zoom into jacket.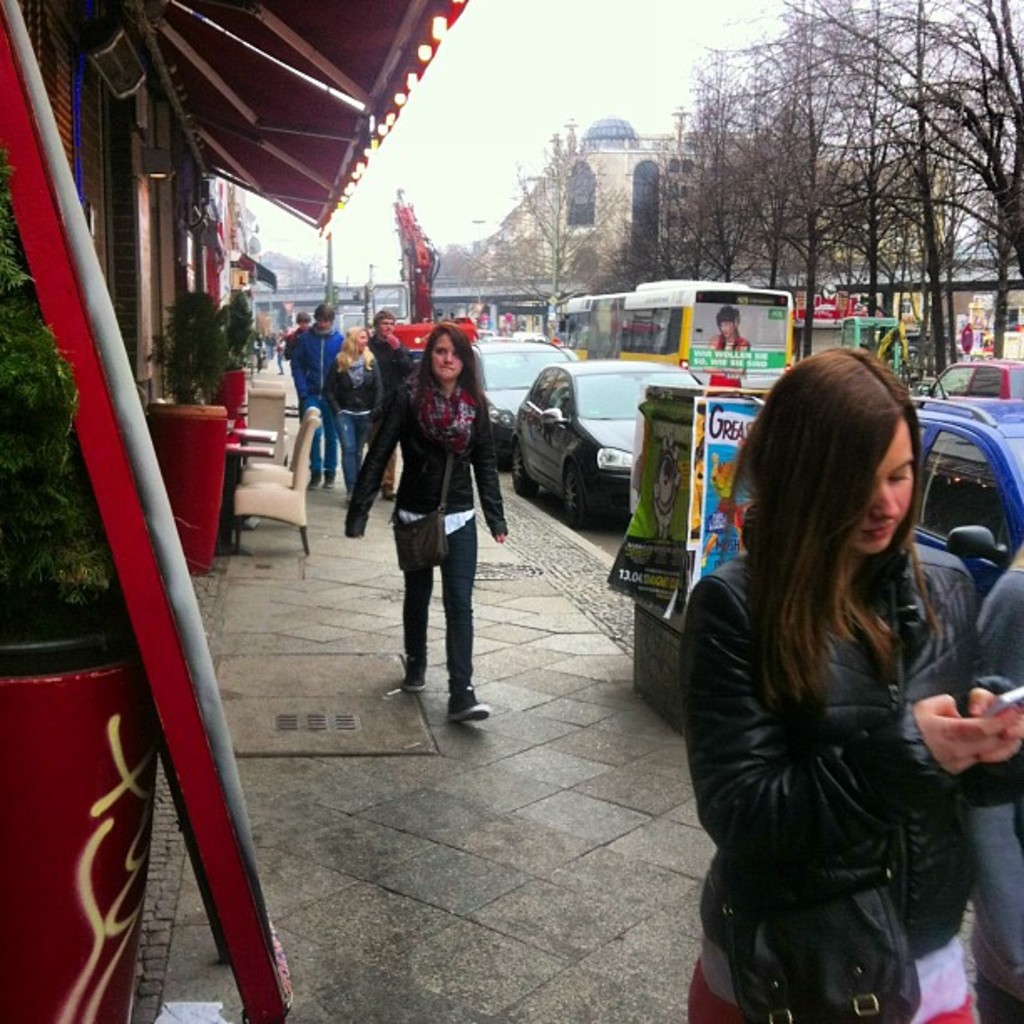
Zoom target: bbox=(678, 520, 996, 920).
